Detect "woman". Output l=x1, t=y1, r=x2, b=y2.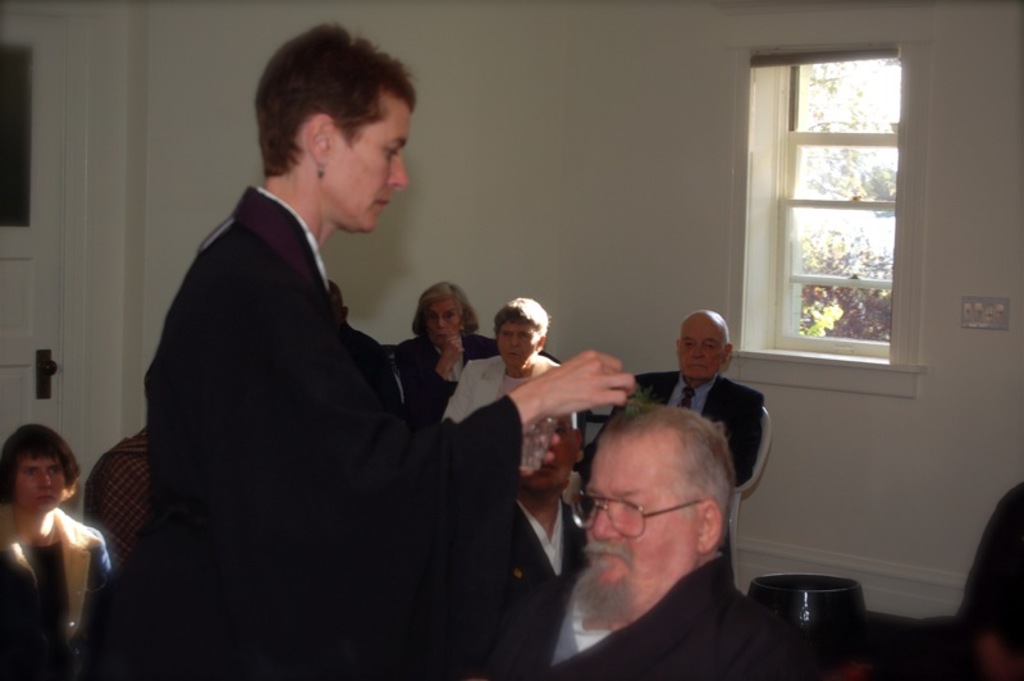
l=393, t=280, r=502, b=431.
